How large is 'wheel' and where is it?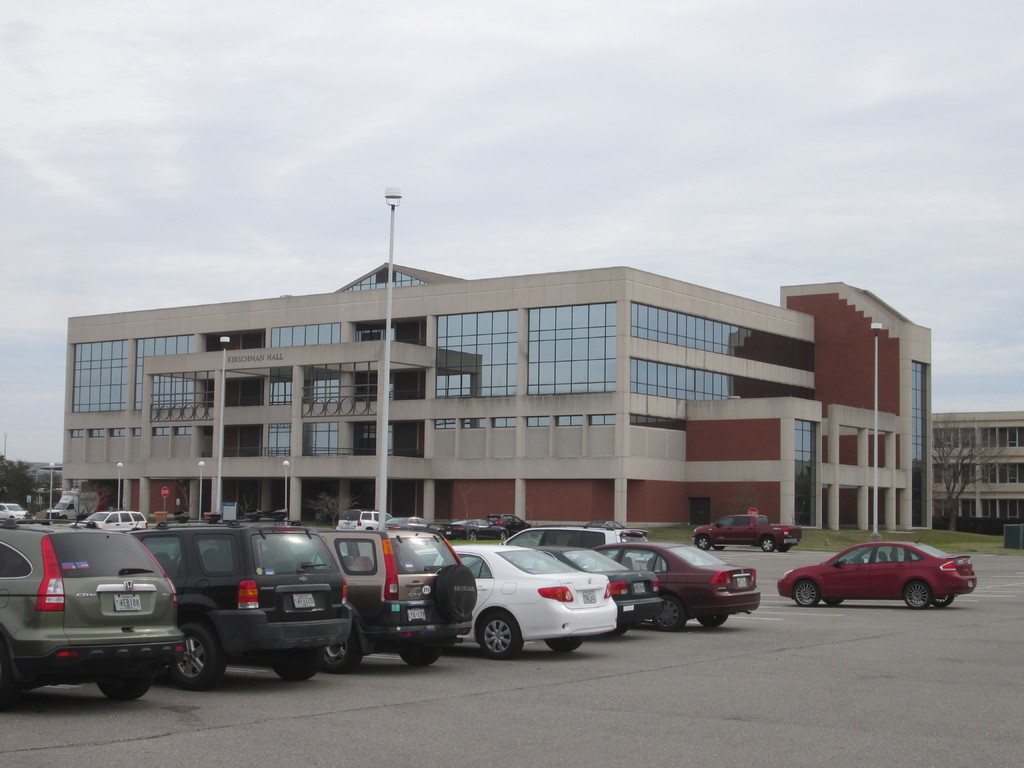
Bounding box: locate(931, 595, 954, 607).
